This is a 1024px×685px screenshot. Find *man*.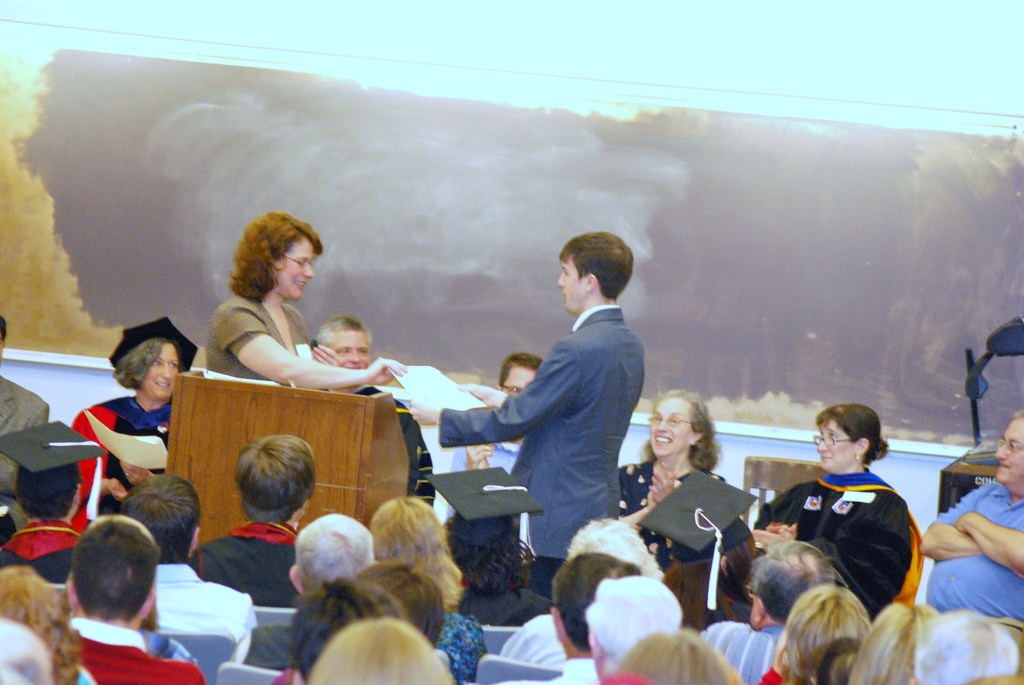
Bounding box: {"x1": 0, "y1": 309, "x2": 59, "y2": 499}.
